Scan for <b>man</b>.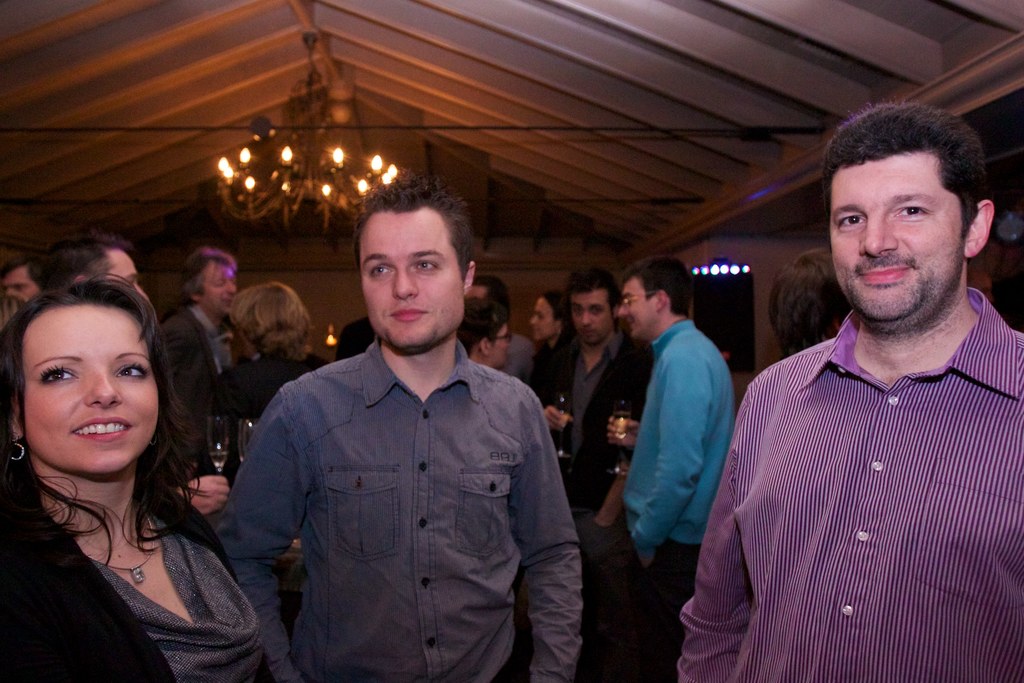
Scan result: {"left": 544, "top": 262, "right": 653, "bottom": 682}.
